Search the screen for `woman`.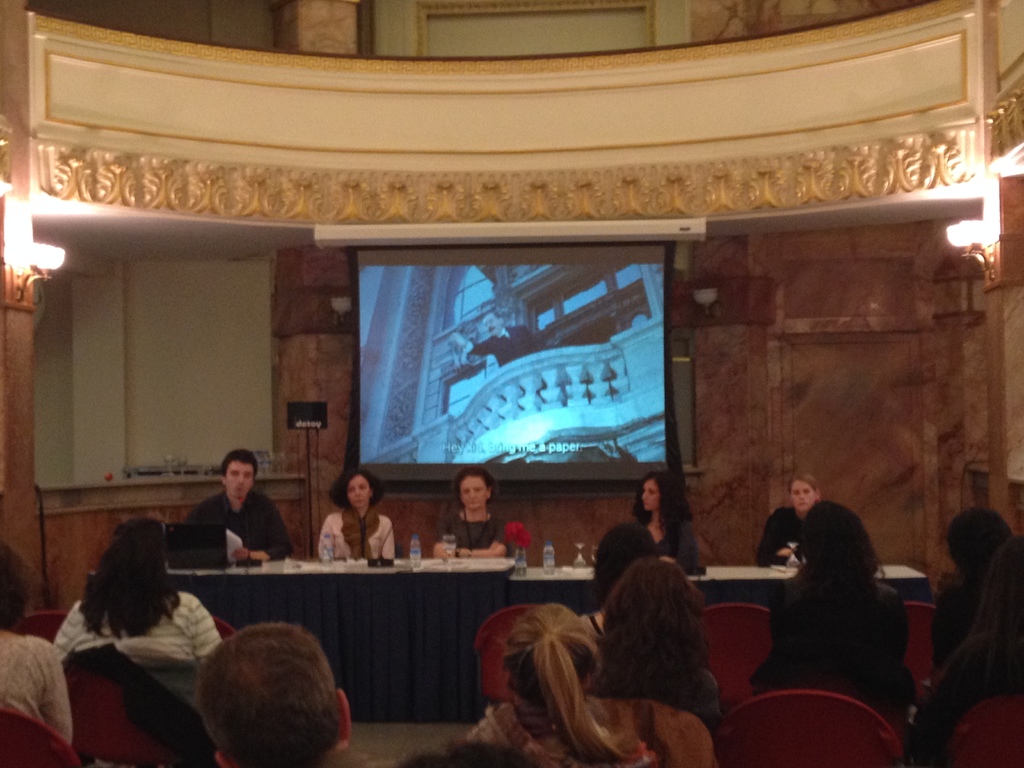
Found at pyautogui.locateOnScreen(620, 467, 701, 578).
